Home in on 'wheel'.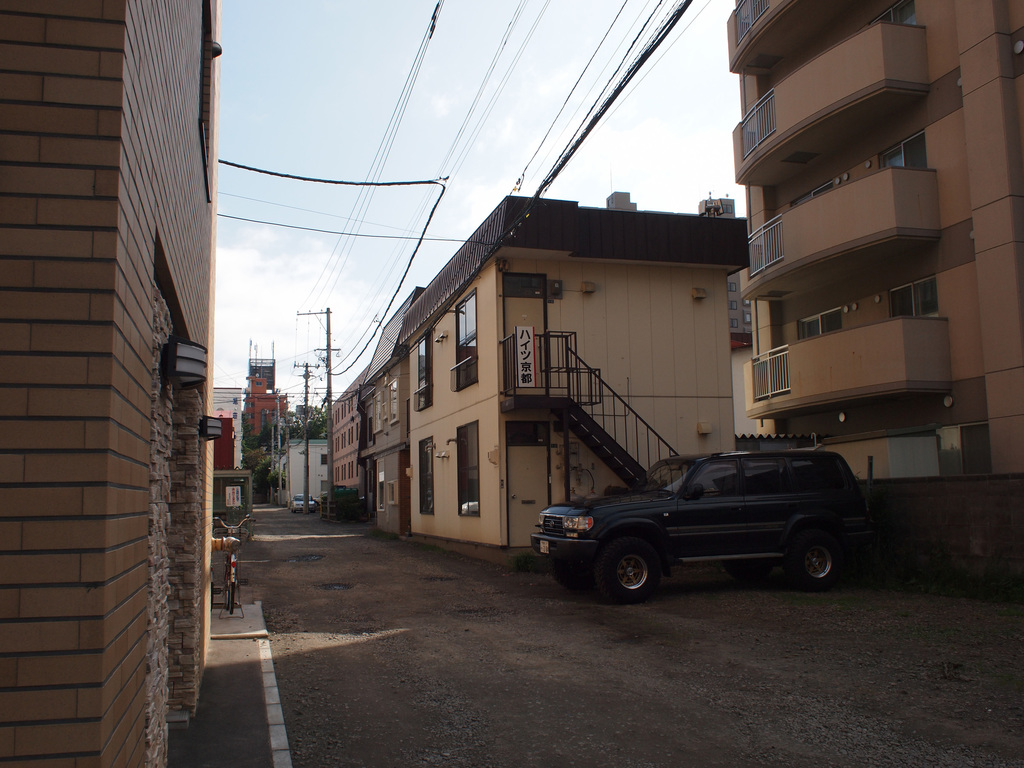
Homed in at box=[551, 556, 593, 588].
